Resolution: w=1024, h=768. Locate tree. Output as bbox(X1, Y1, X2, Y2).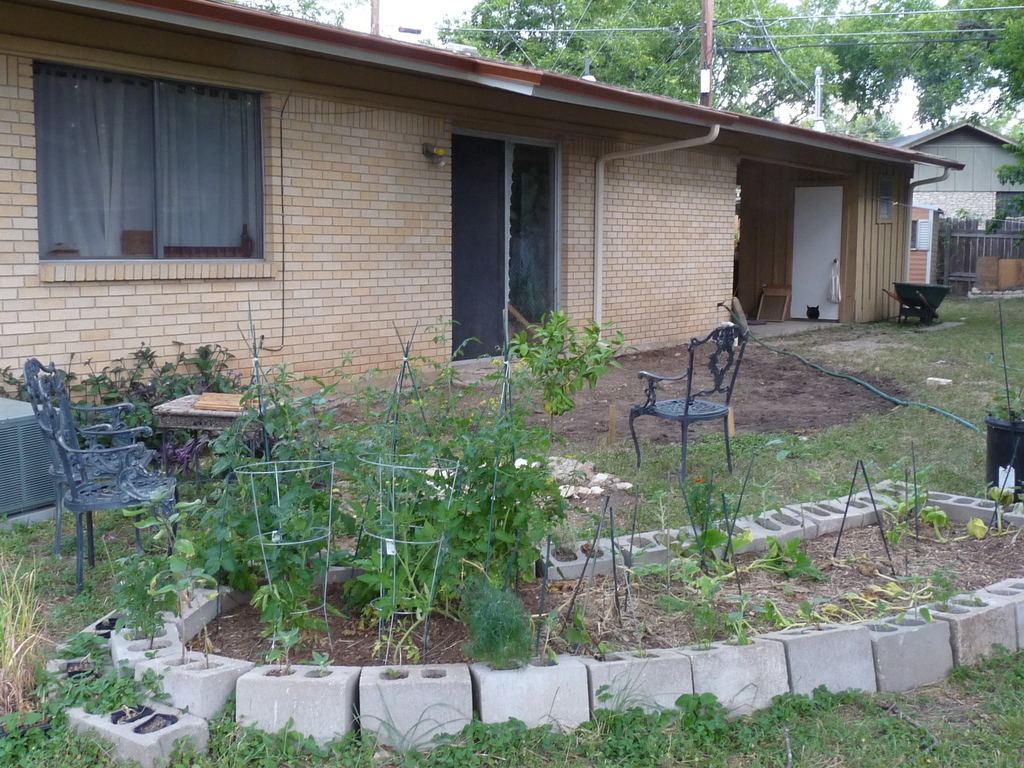
bbox(722, 99, 783, 118).
